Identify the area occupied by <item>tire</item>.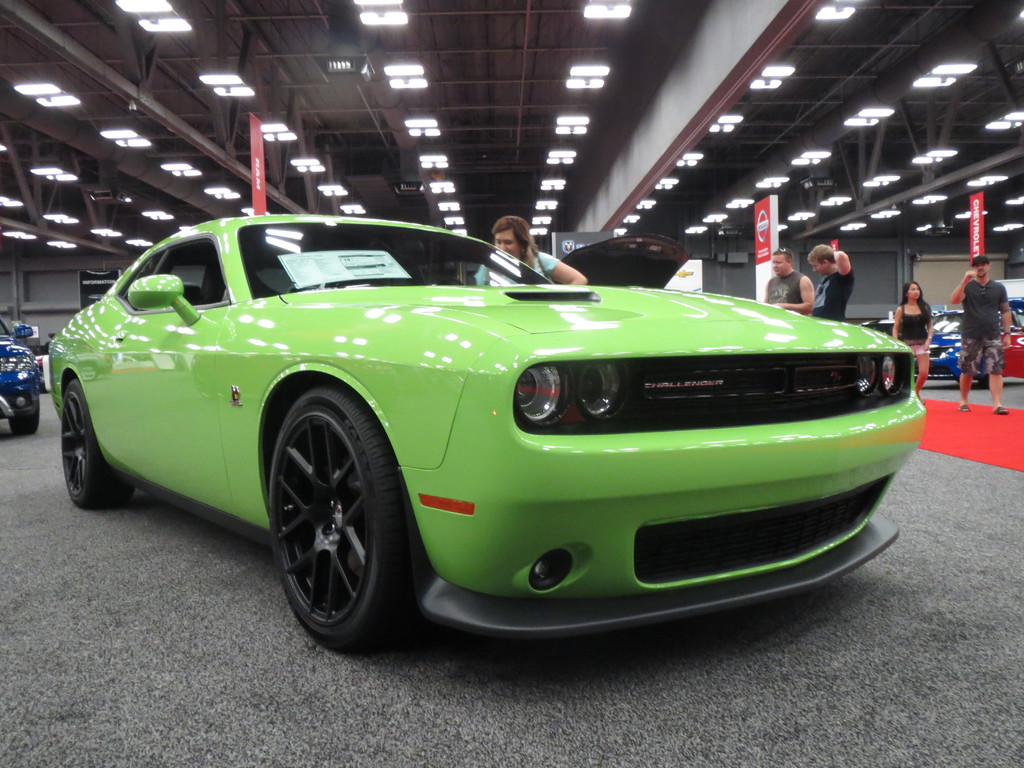
Area: x1=7 y1=396 x2=40 y2=437.
